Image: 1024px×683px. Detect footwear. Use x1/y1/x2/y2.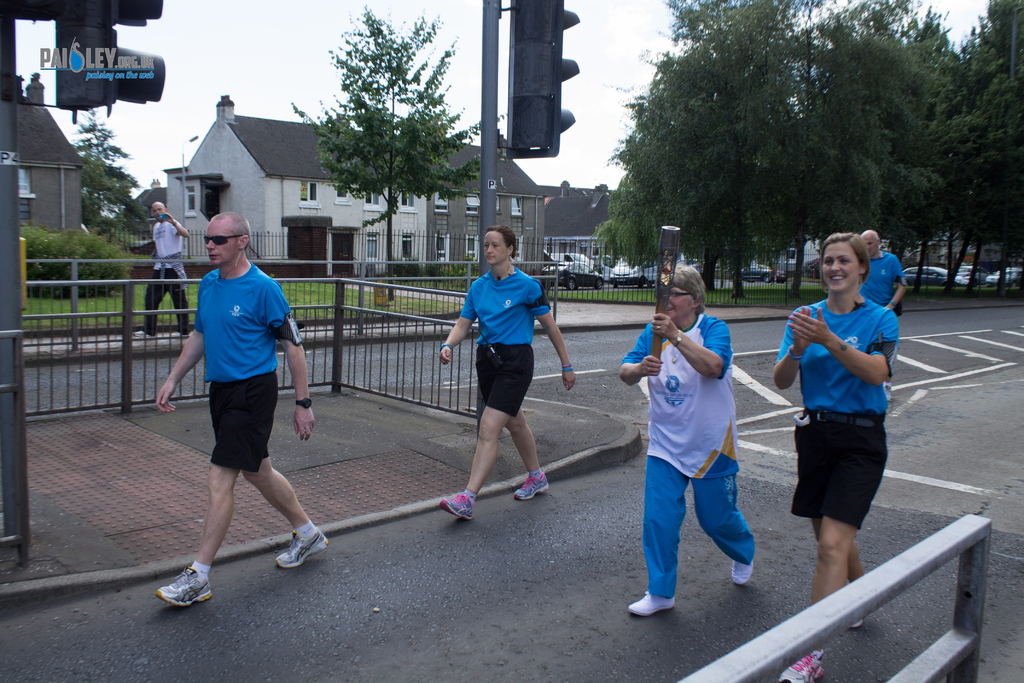
731/557/755/584.
